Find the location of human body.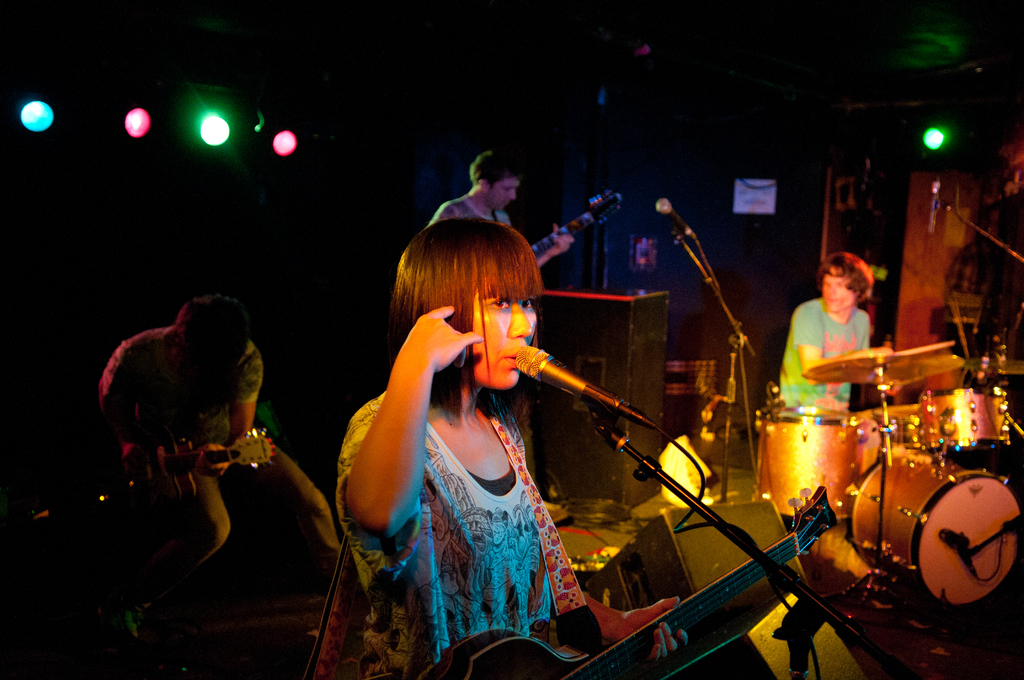
Location: (x1=104, y1=327, x2=263, y2=638).
